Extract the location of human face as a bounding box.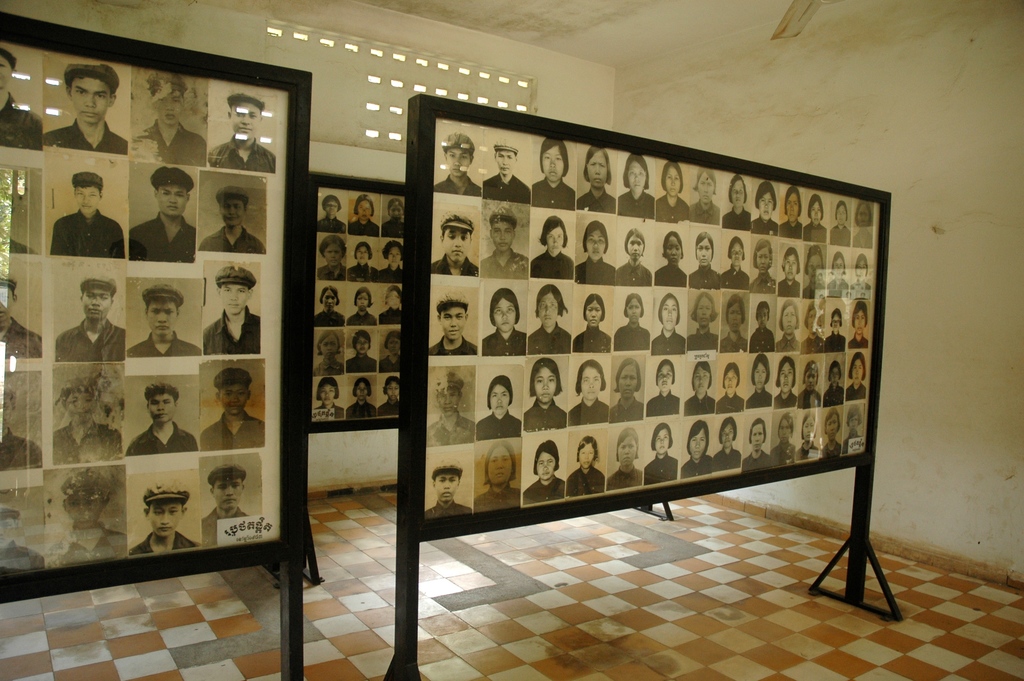
<bbox>582, 369, 604, 402</bbox>.
